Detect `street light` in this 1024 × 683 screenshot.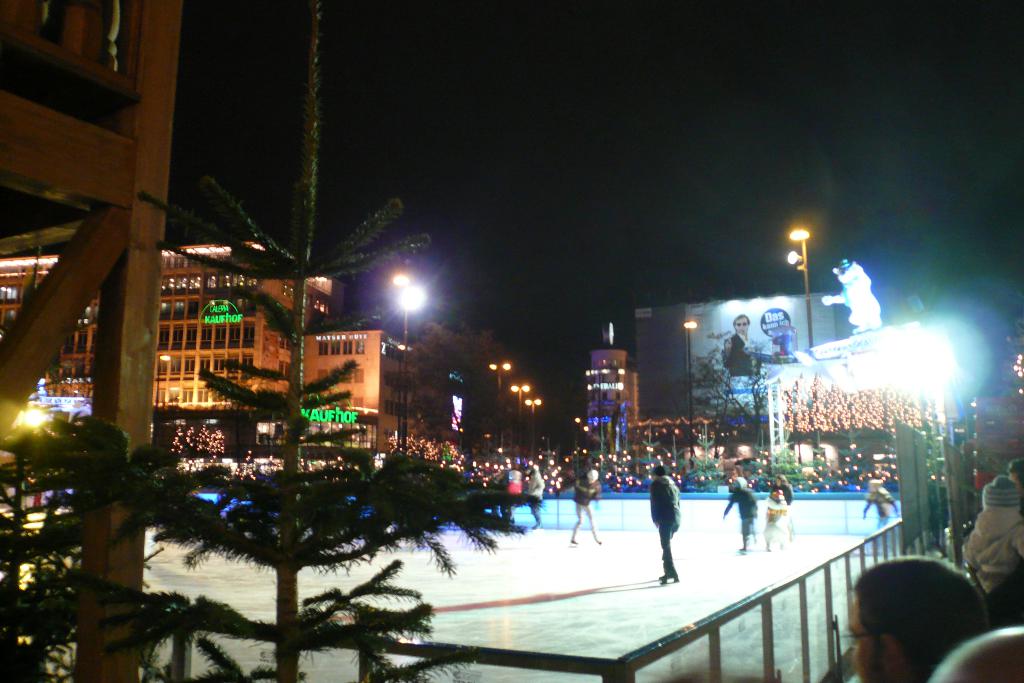
Detection: [x1=488, y1=353, x2=510, y2=418].
